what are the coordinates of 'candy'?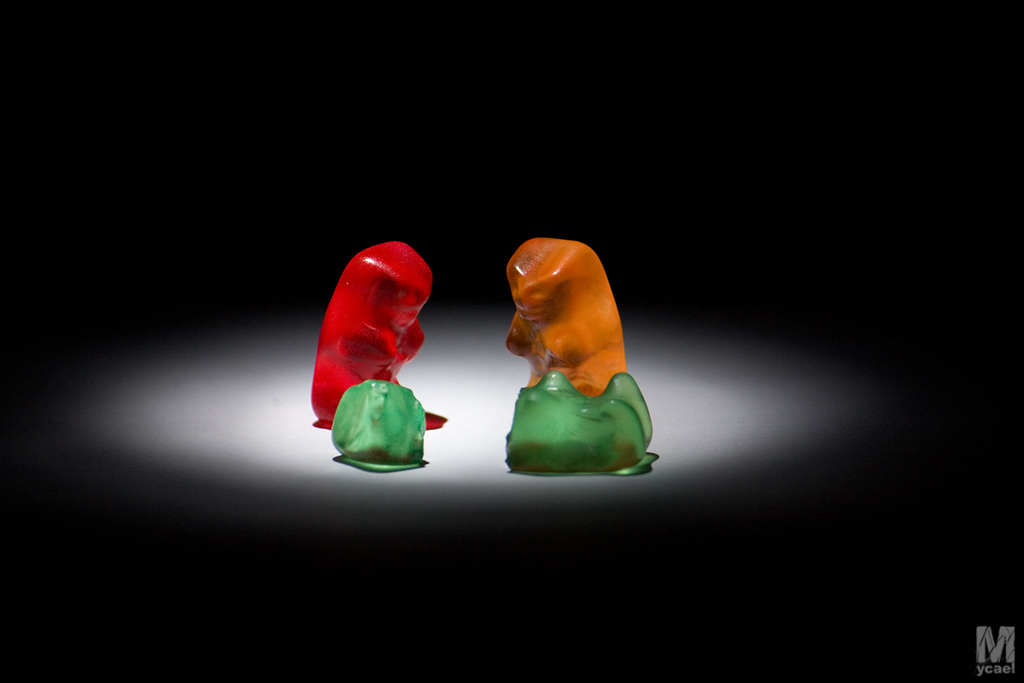
box=[326, 377, 428, 467].
